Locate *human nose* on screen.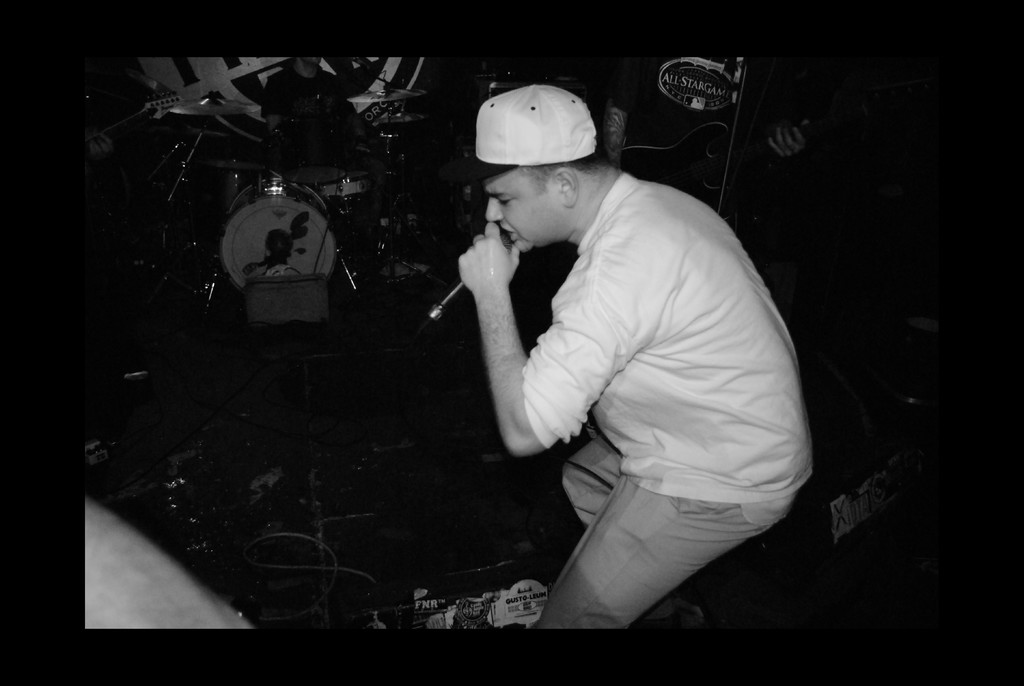
On screen at box(486, 197, 502, 220).
